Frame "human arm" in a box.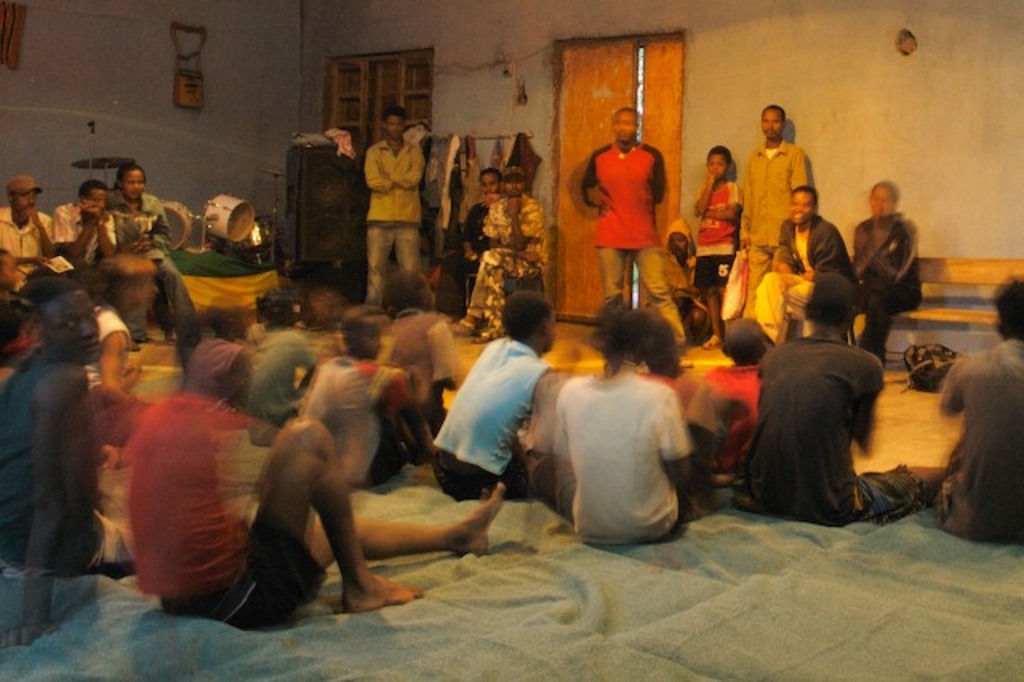
x1=848, y1=223, x2=899, y2=280.
